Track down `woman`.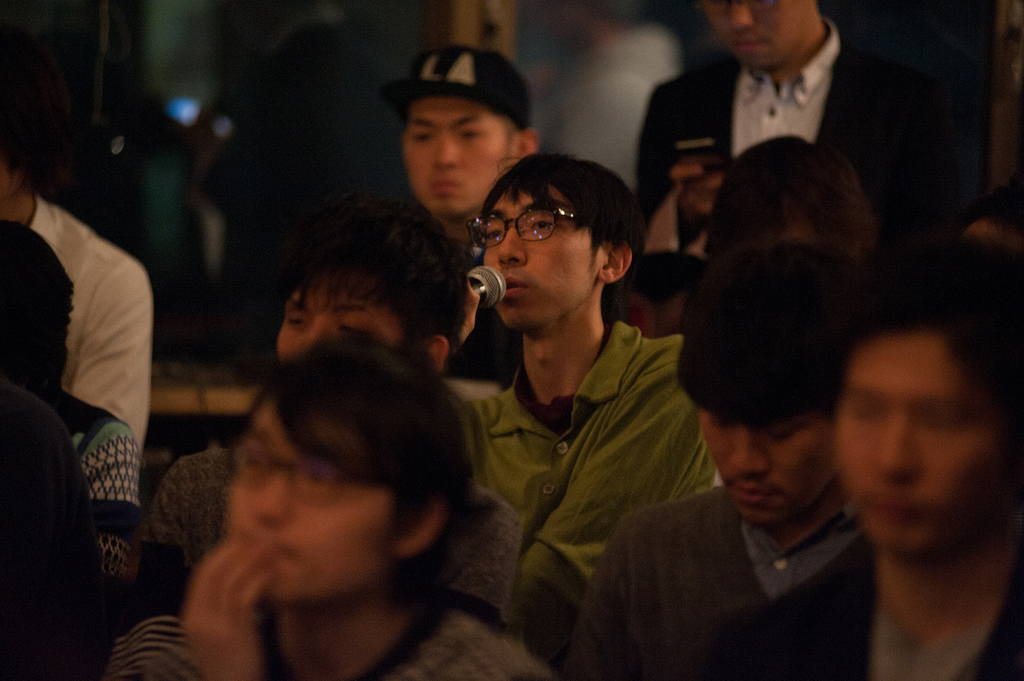
Tracked to pyautogui.locateOnScreen(100, 327, 558, 680).
